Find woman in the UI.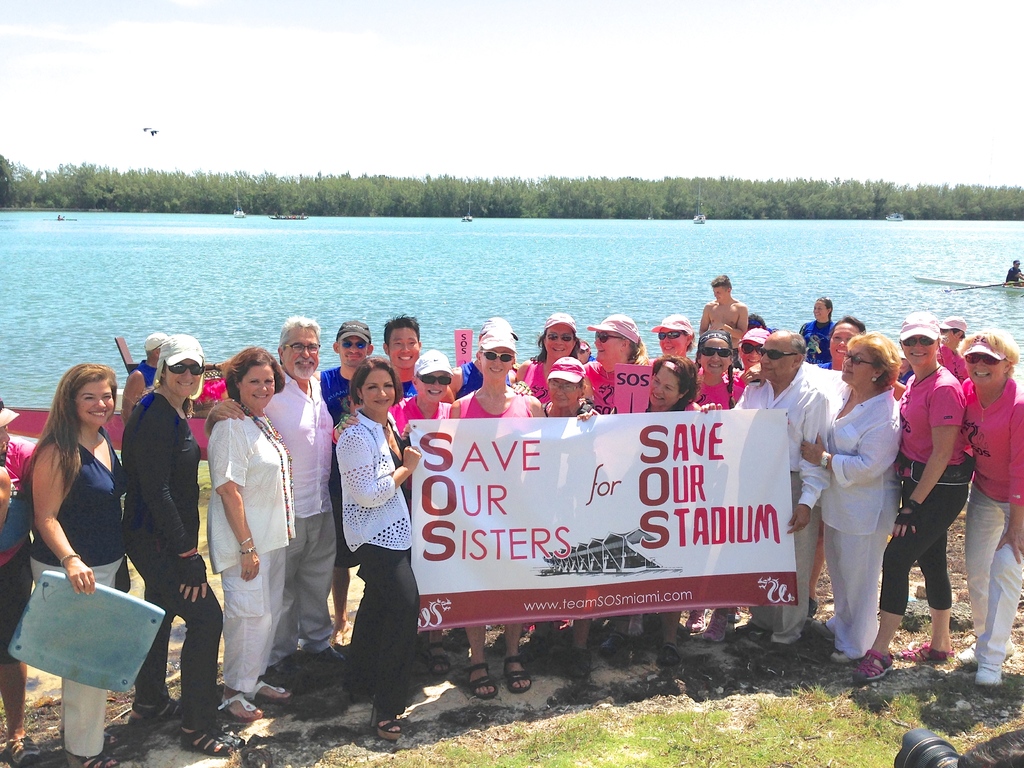
UI element at 331:352:420:753.
